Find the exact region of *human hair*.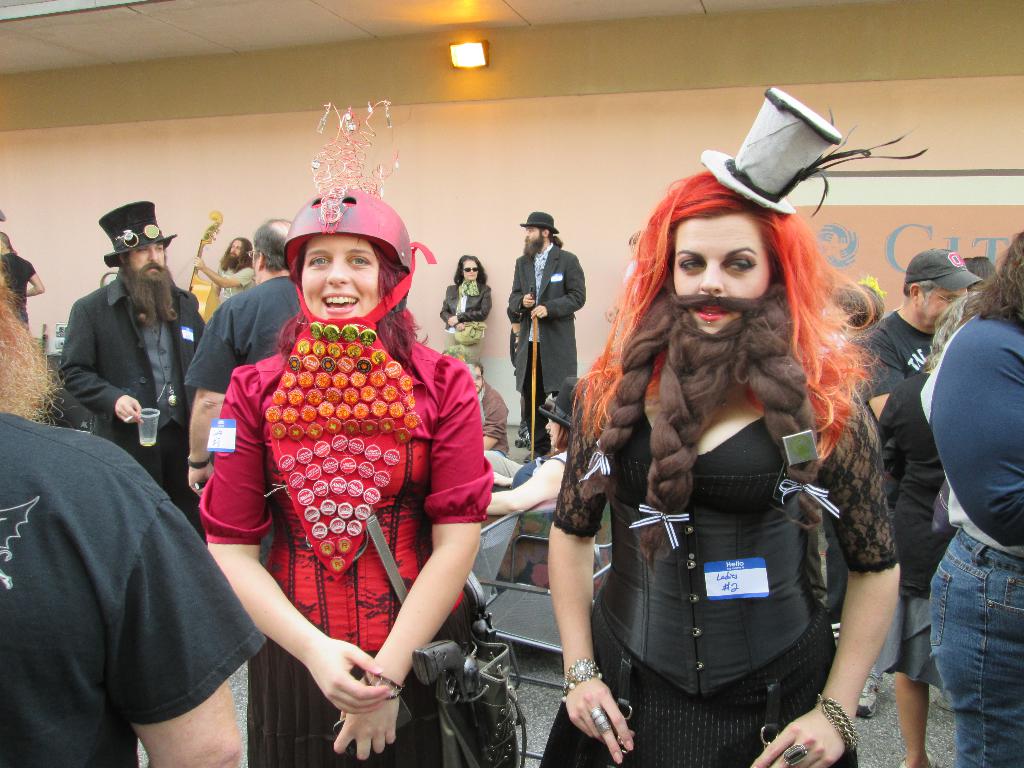
Exact region: 0:246:81:426.
